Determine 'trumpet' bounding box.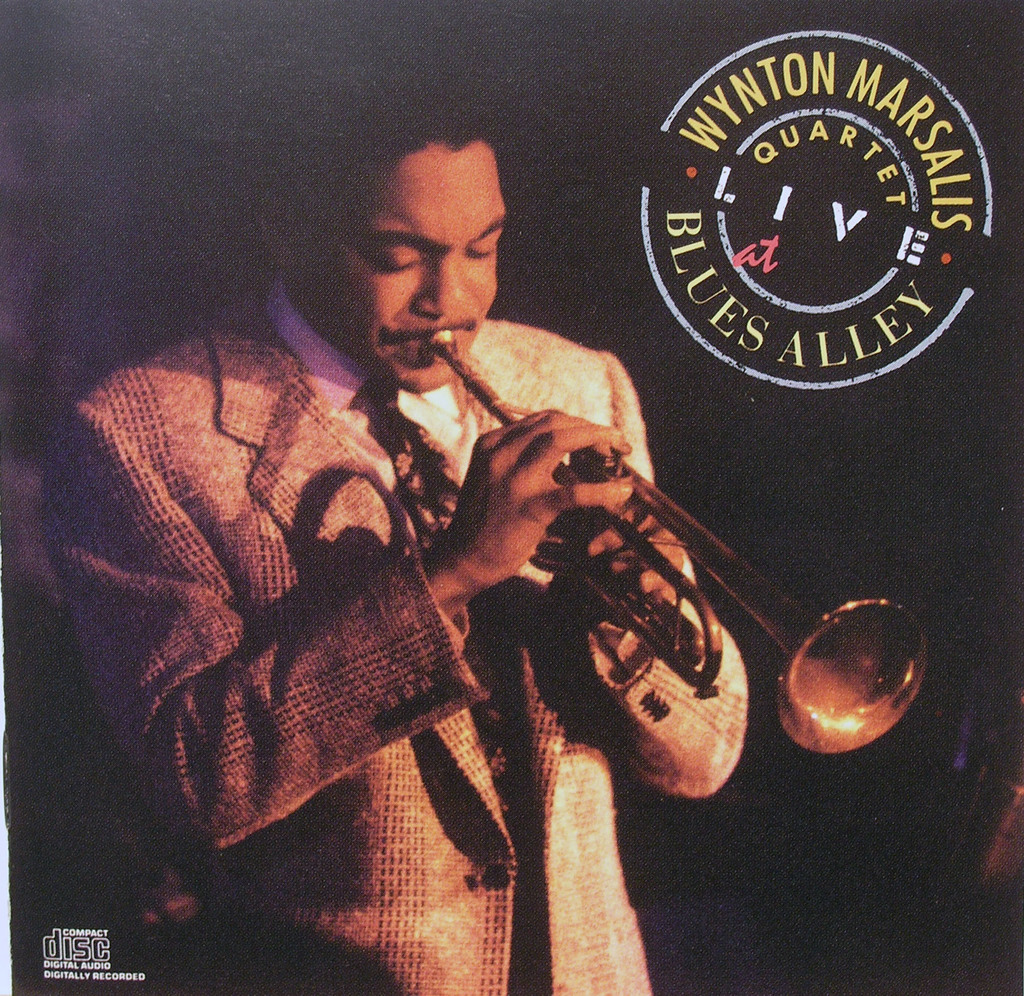
Determined: x1=364 y1=366 x2=936 y2=813.
